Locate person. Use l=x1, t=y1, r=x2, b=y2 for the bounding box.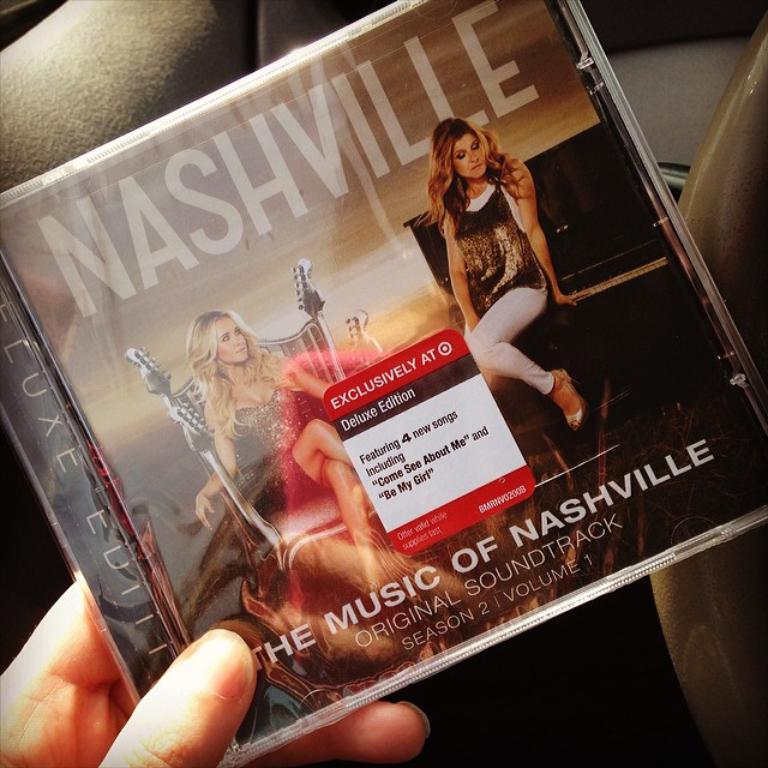
l=179, t=310, r=378, b=593.
